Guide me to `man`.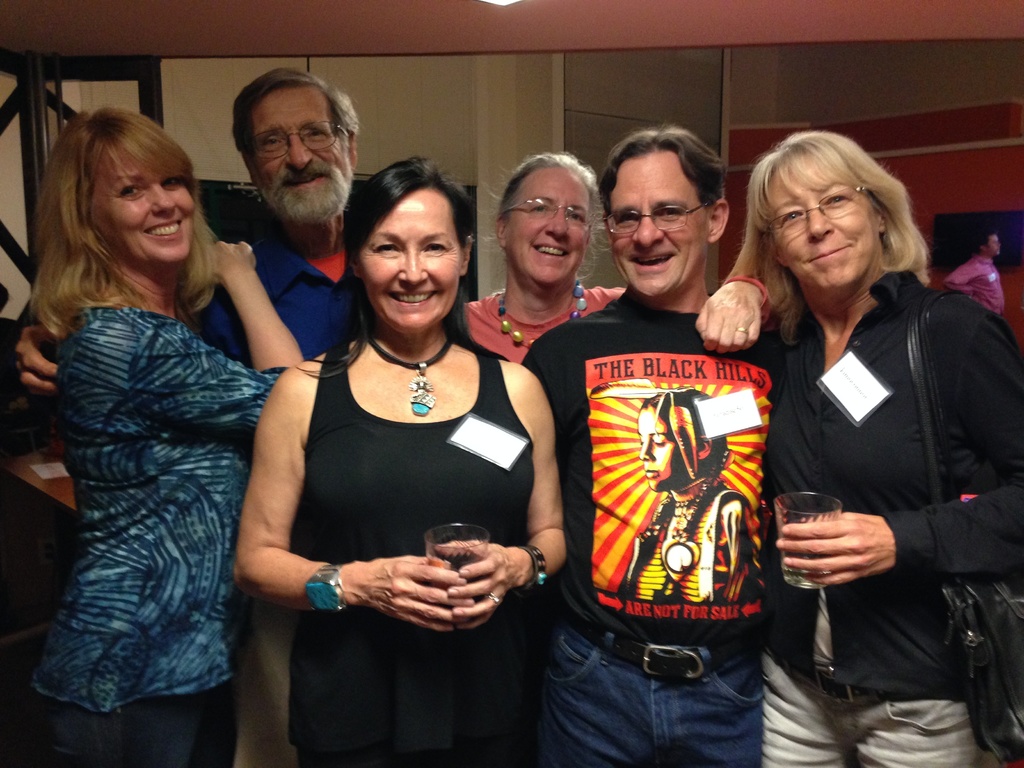
Guidance: 943:229:1009:319.
